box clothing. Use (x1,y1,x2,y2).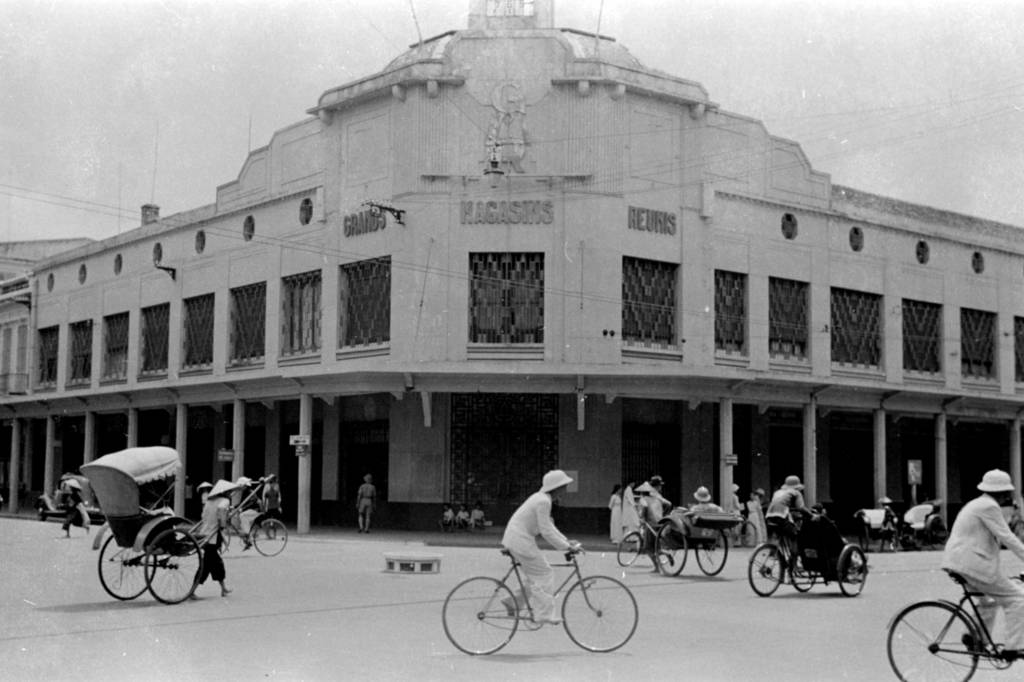
(621,483,645,540).
